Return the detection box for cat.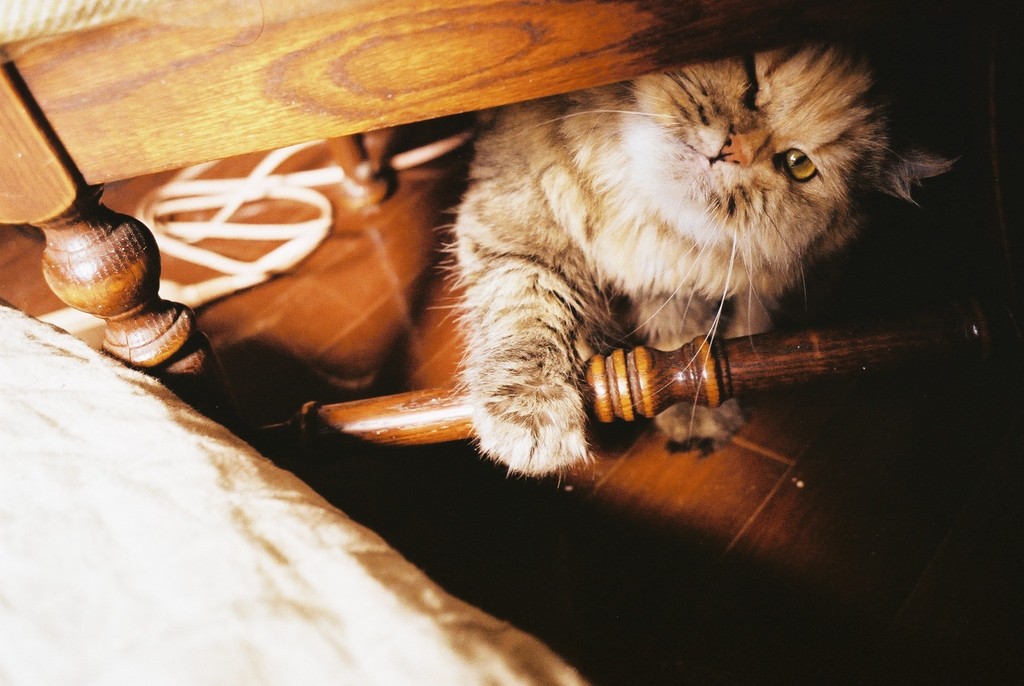
x1=425 y1=42 x2=963 y2=480.
